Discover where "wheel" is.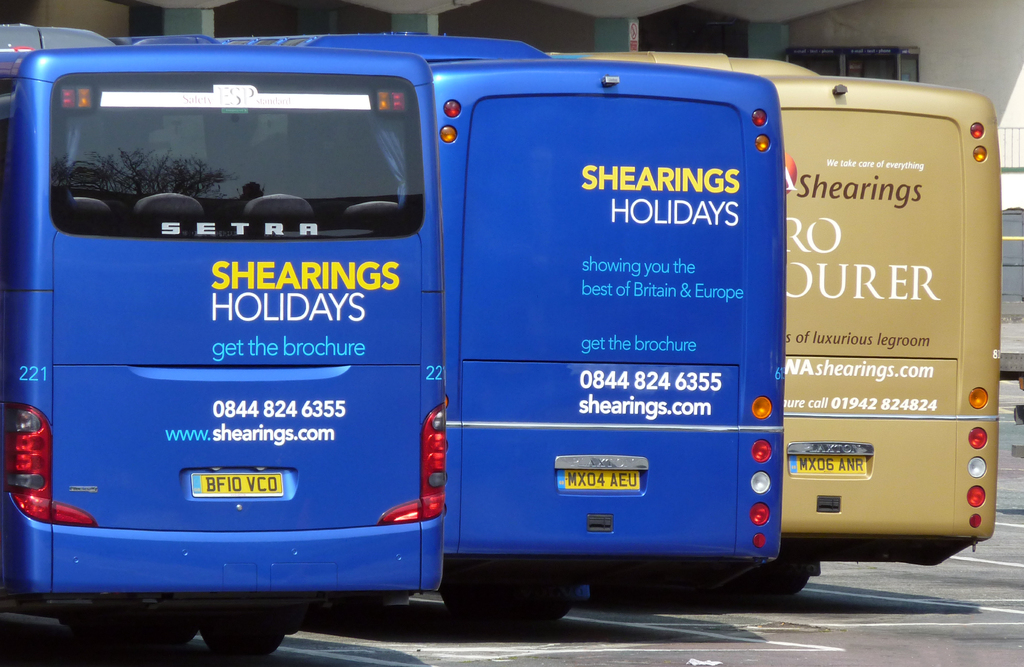
Discovered at bbox=[441, 583, 522, 621].
